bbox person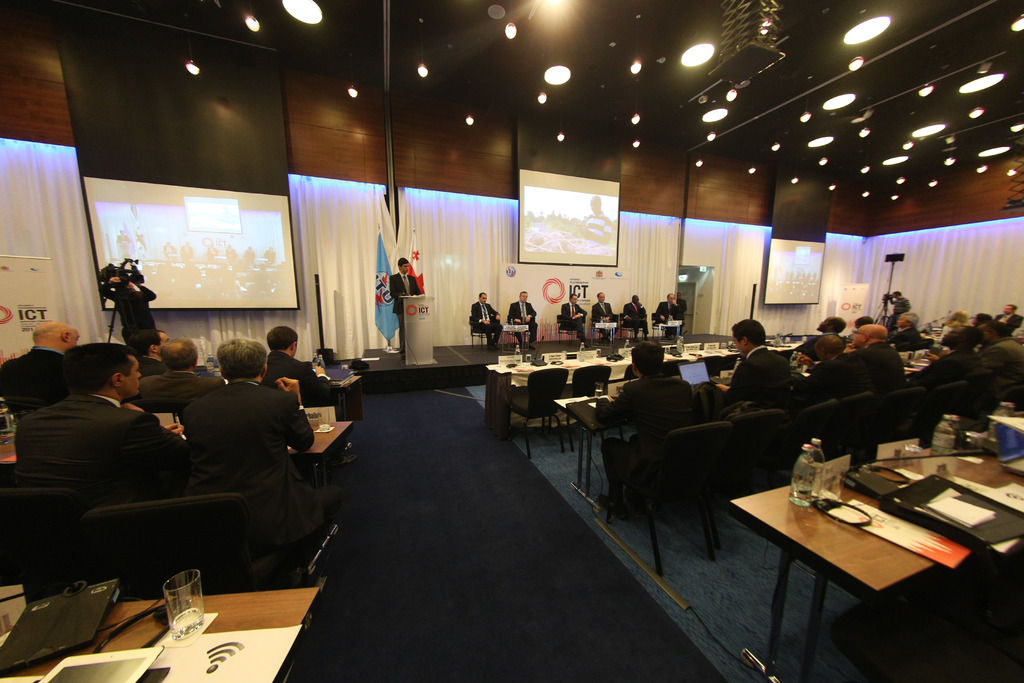
(left=559, top=295, right=588, bottom=341)
